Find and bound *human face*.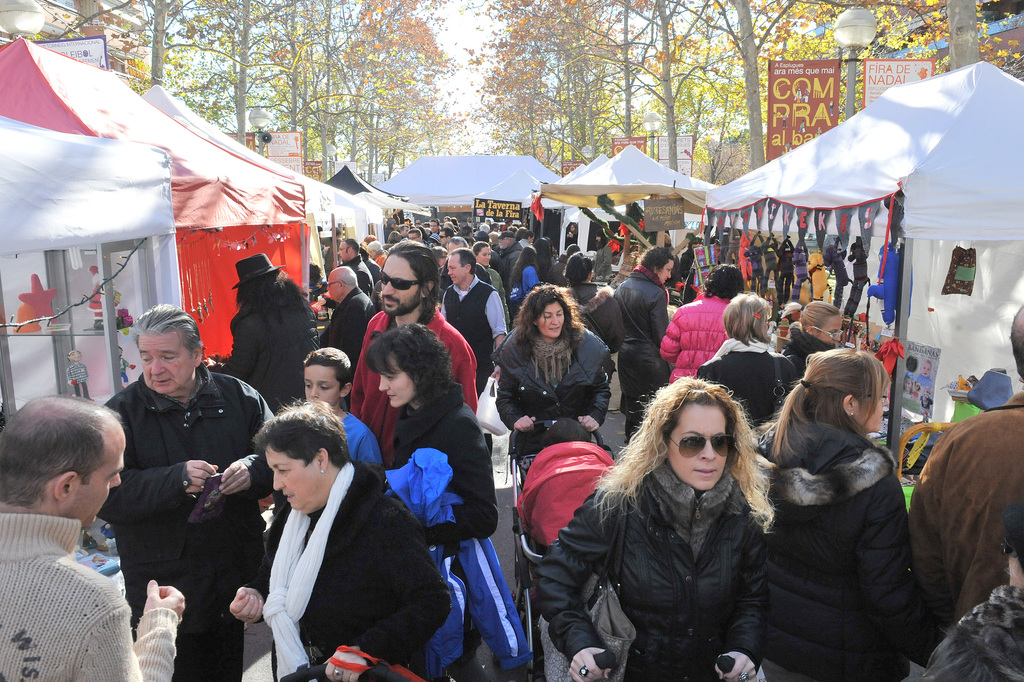
Bound: bbox=[669, 405, 726, 492].
